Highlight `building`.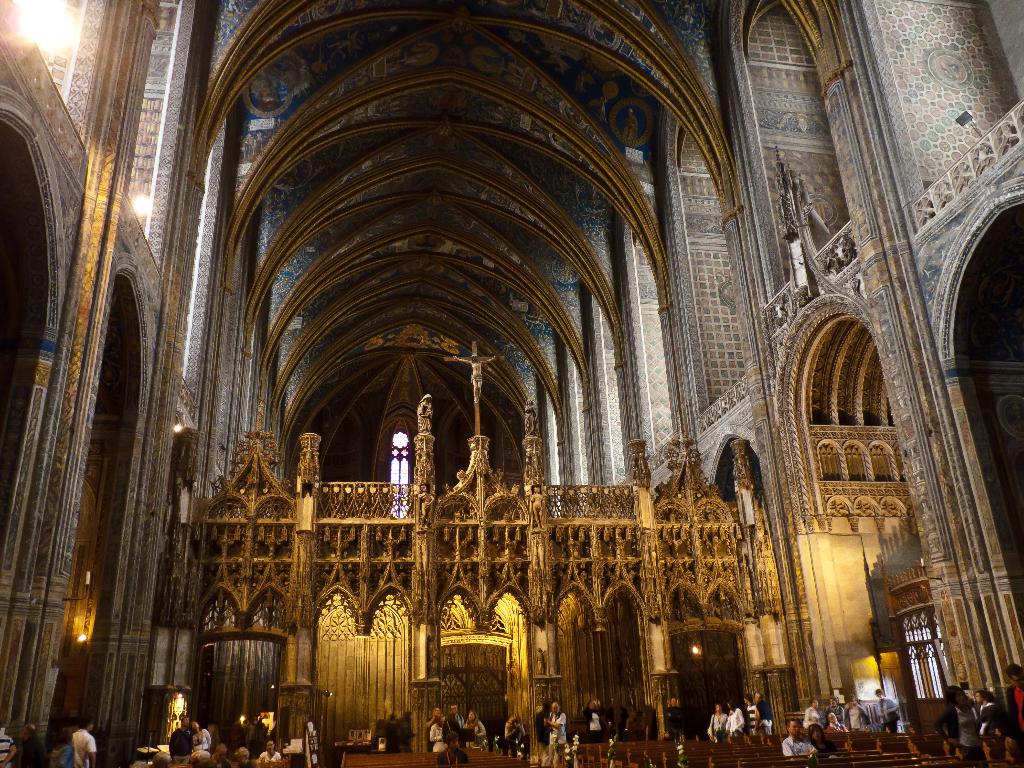
Highlighted region: bbox=(0, 0, 1023, 767).
